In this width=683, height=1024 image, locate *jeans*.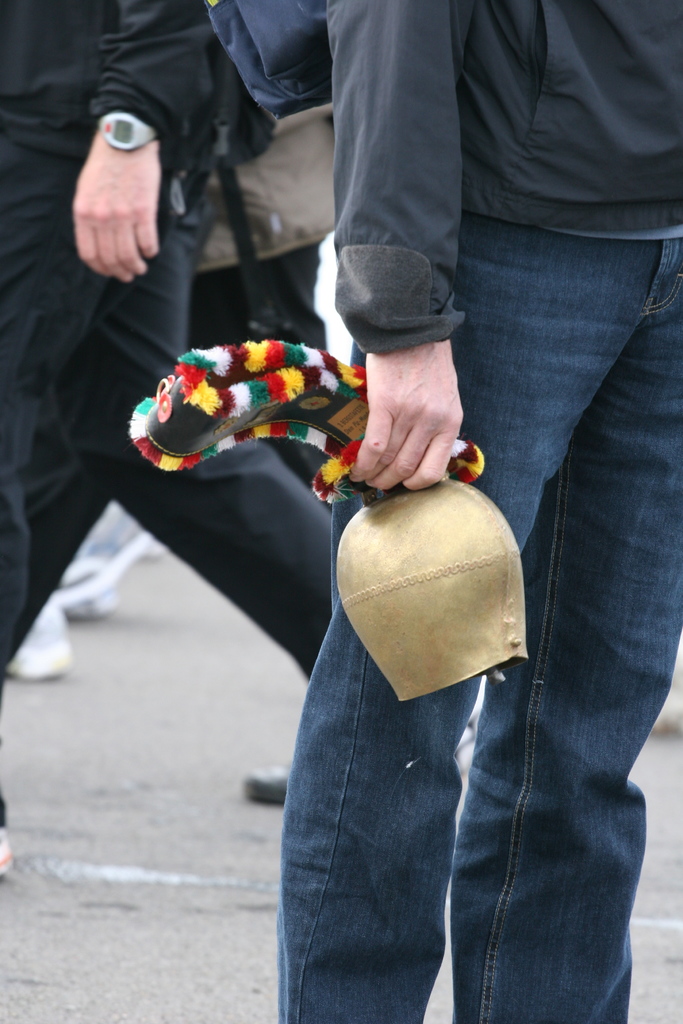
Bounding box: 0,202,335,675.
